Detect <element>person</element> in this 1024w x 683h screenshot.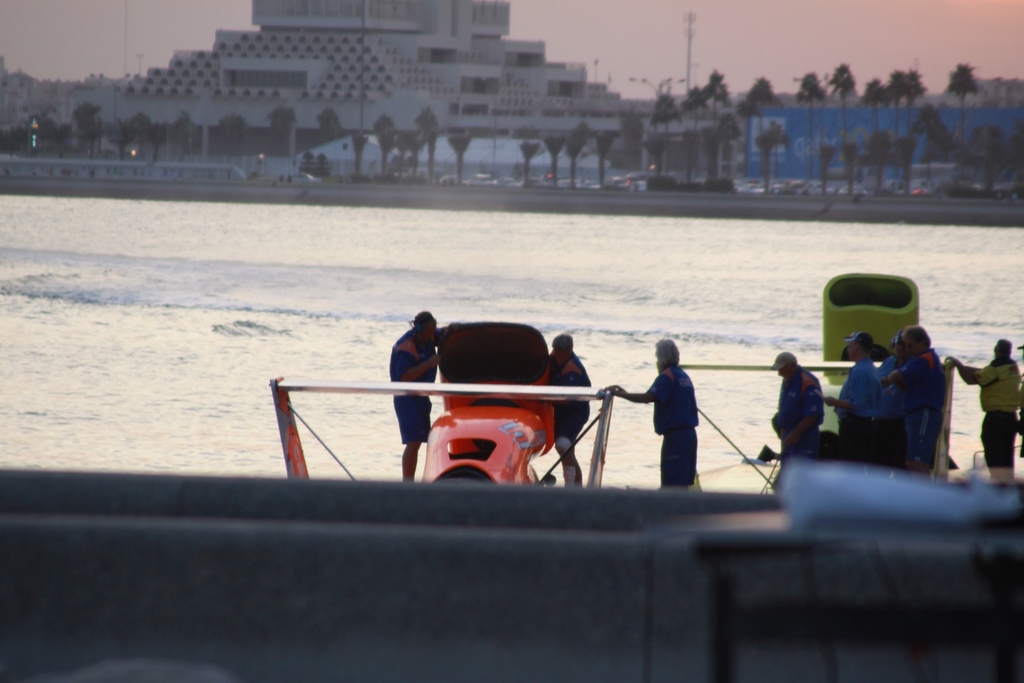
Detection: {"x1": 943, "y1": 332, "x2": 1023, "y2": 471}.
